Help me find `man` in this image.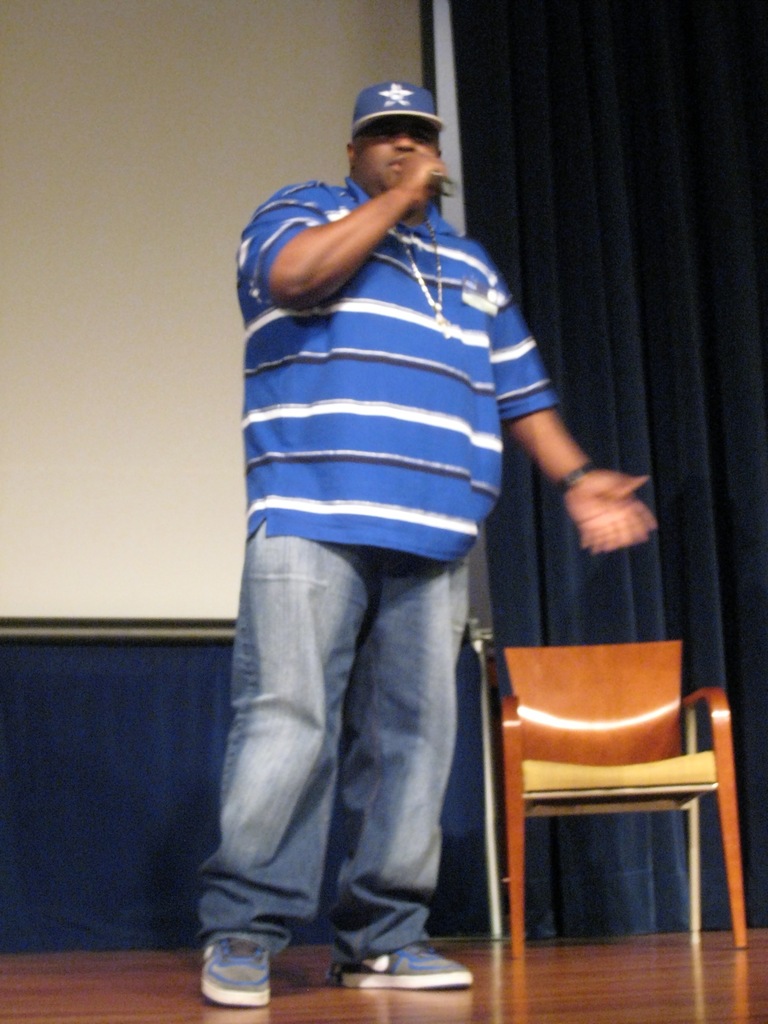
Found it: Rect(198, 91, 653, 968).
